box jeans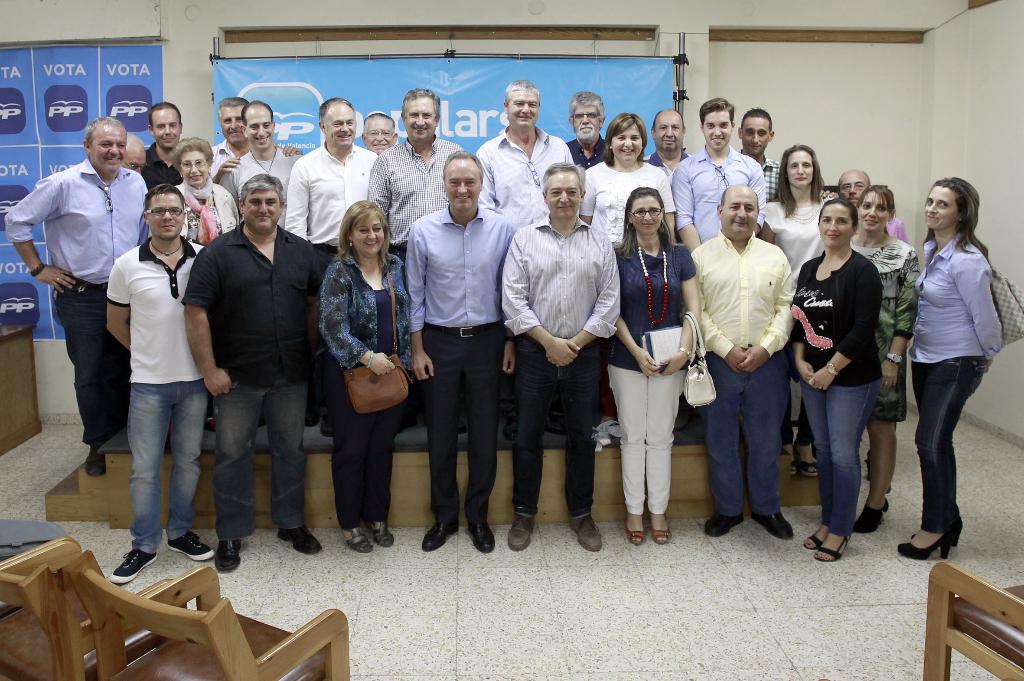
109, 369, 201, 570
